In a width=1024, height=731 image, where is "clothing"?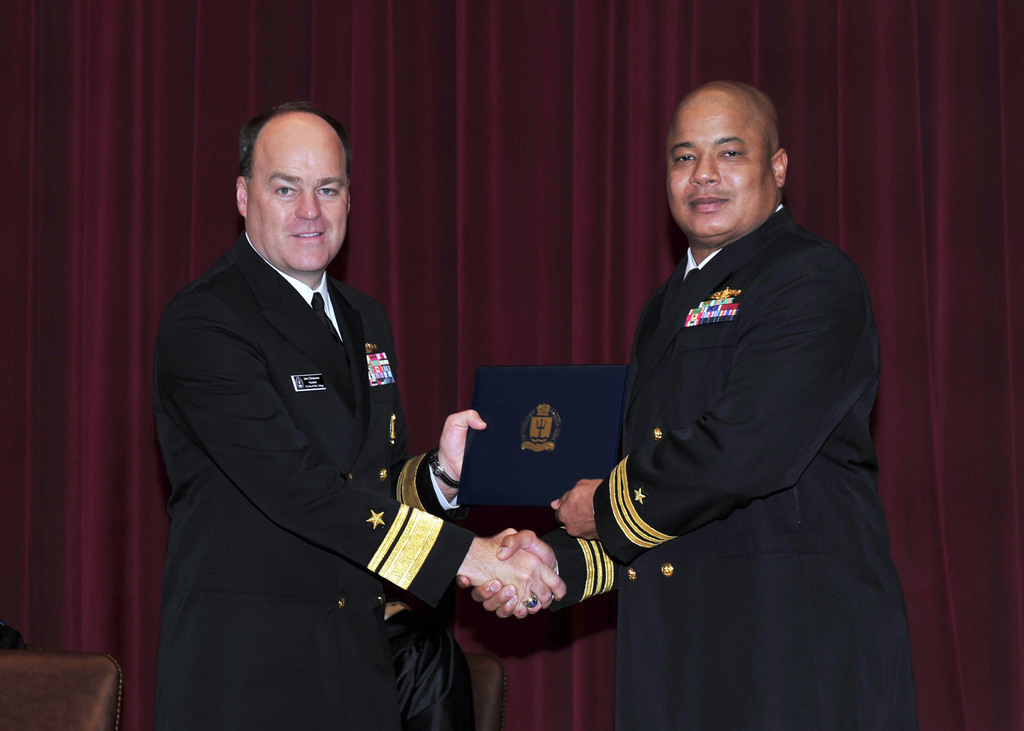
534 202 918 730.
